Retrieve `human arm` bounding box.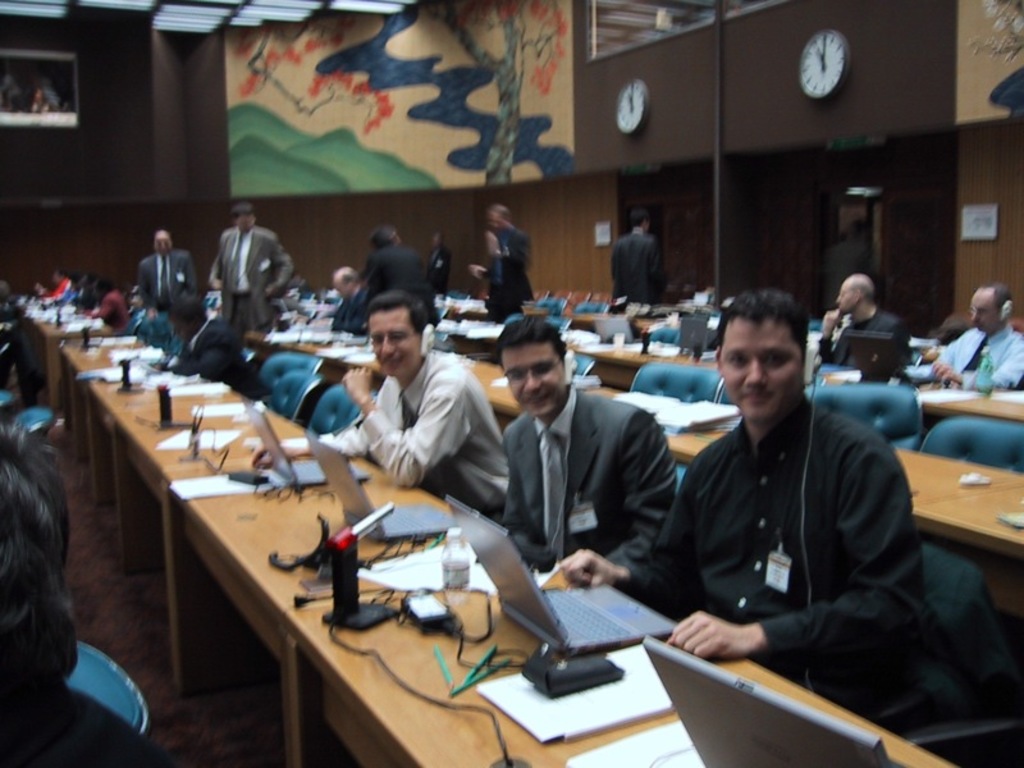
Bounding box: 466,259,492,280.
